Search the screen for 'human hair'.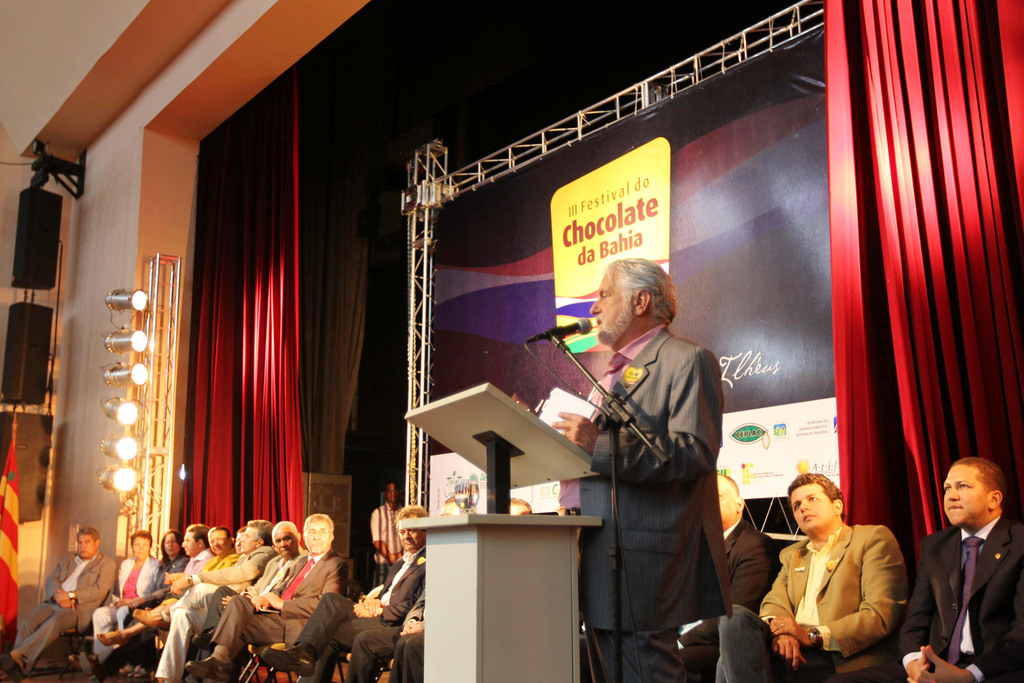
Found at box=[128, 529, 152, 548].
